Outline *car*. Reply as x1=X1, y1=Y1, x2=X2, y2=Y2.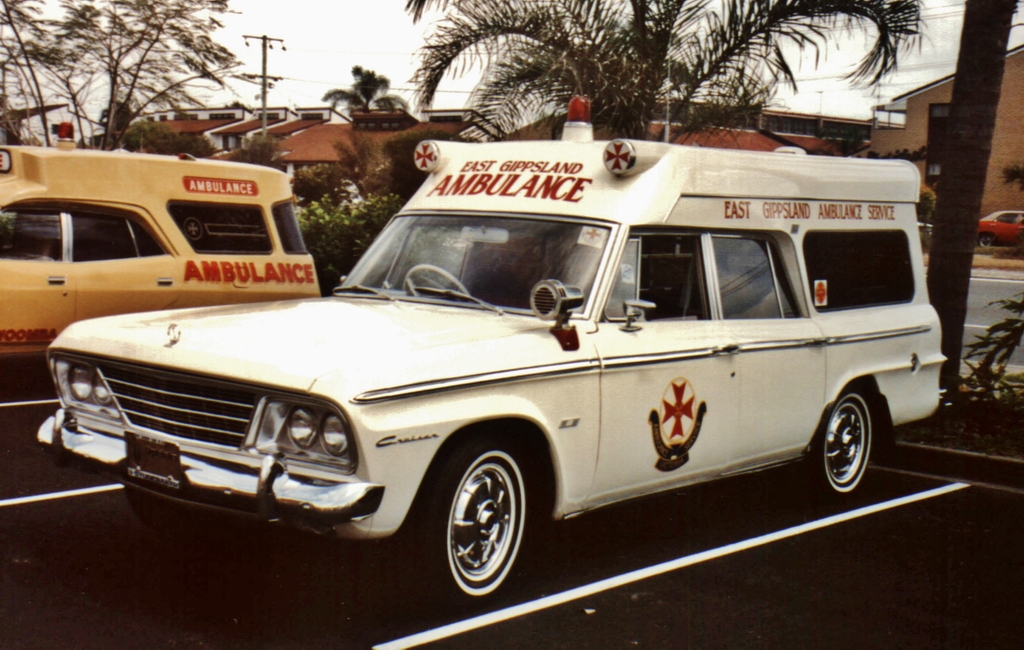
x1=982, y1=209, x2=1023, y2=246.
